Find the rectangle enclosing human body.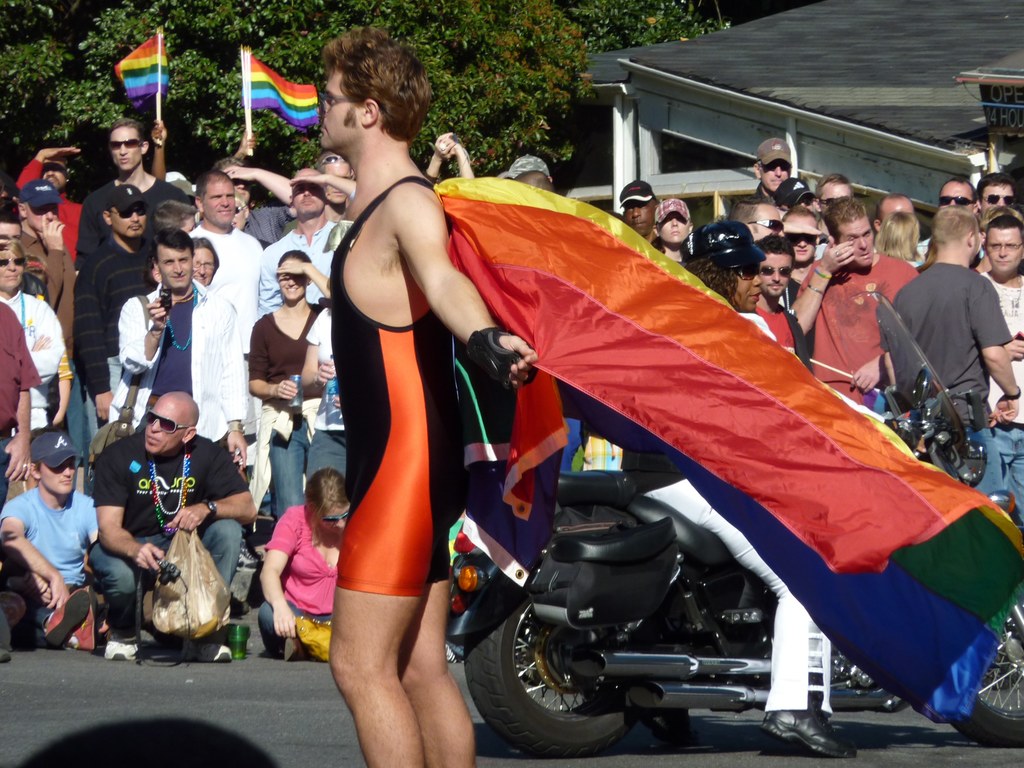
188 232 228 286.
